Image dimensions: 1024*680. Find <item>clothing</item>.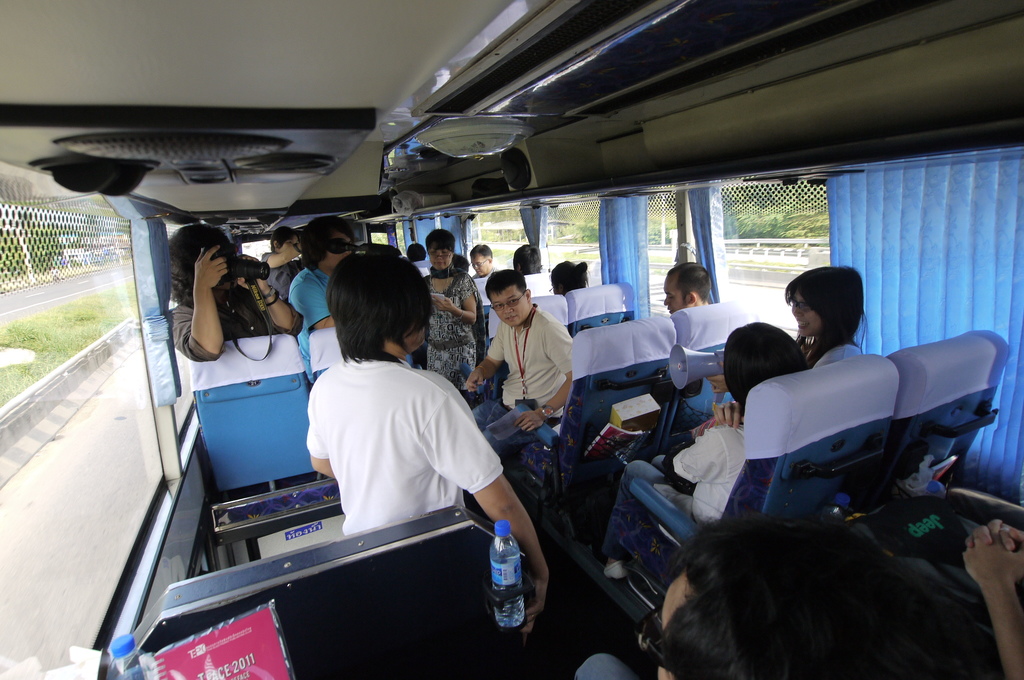
[810,345,863,369].
